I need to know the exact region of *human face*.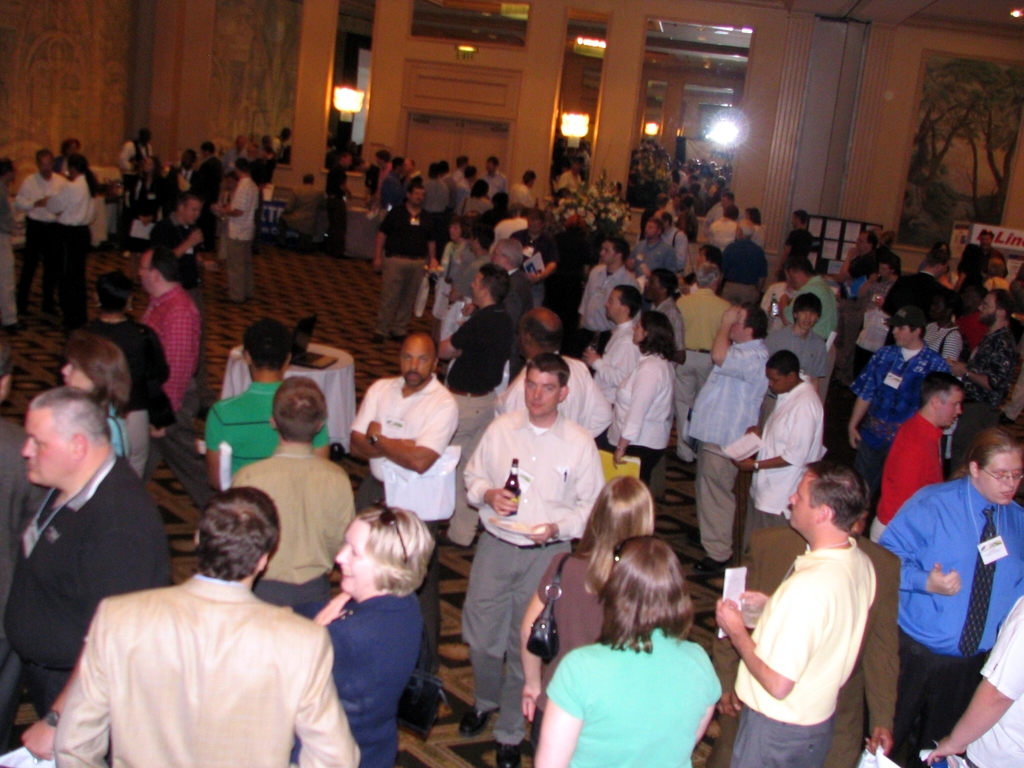
Region: (left=405, top=339, right=433, bottom=387).
